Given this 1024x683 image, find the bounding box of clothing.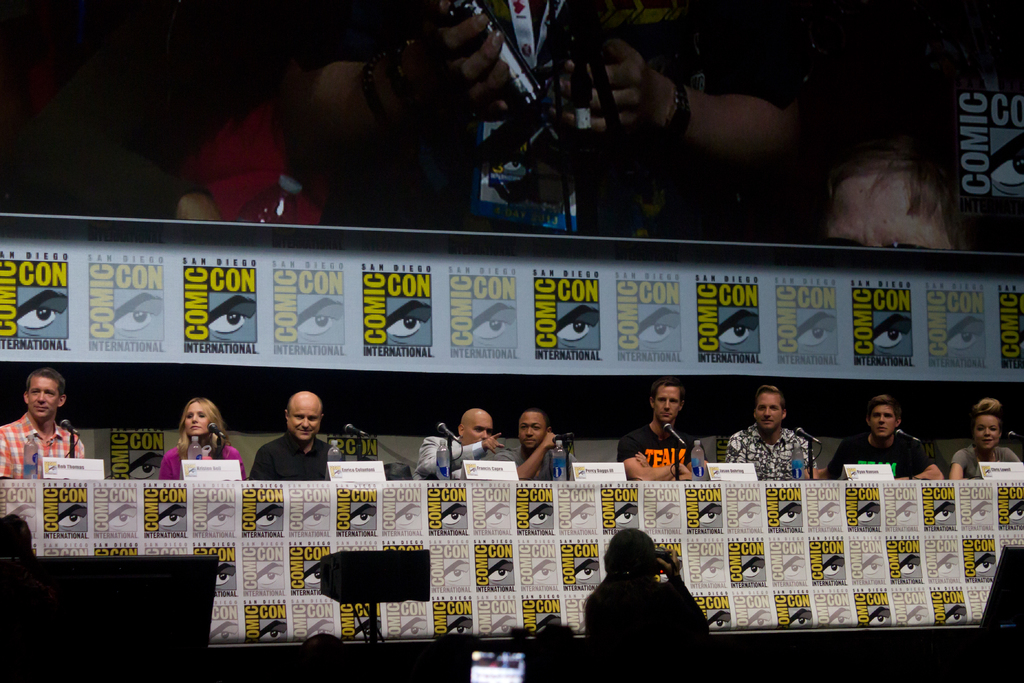
bbox=(953, 444, 1018, 481).
